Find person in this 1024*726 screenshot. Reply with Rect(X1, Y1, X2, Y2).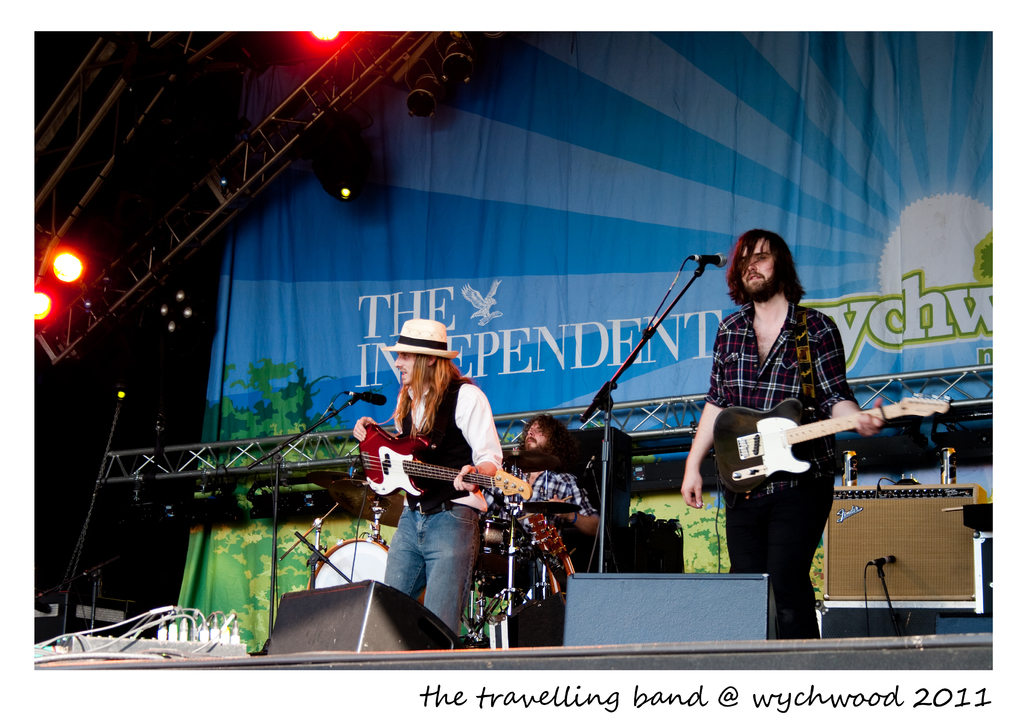
Rect(683, 221, 890, 641).
